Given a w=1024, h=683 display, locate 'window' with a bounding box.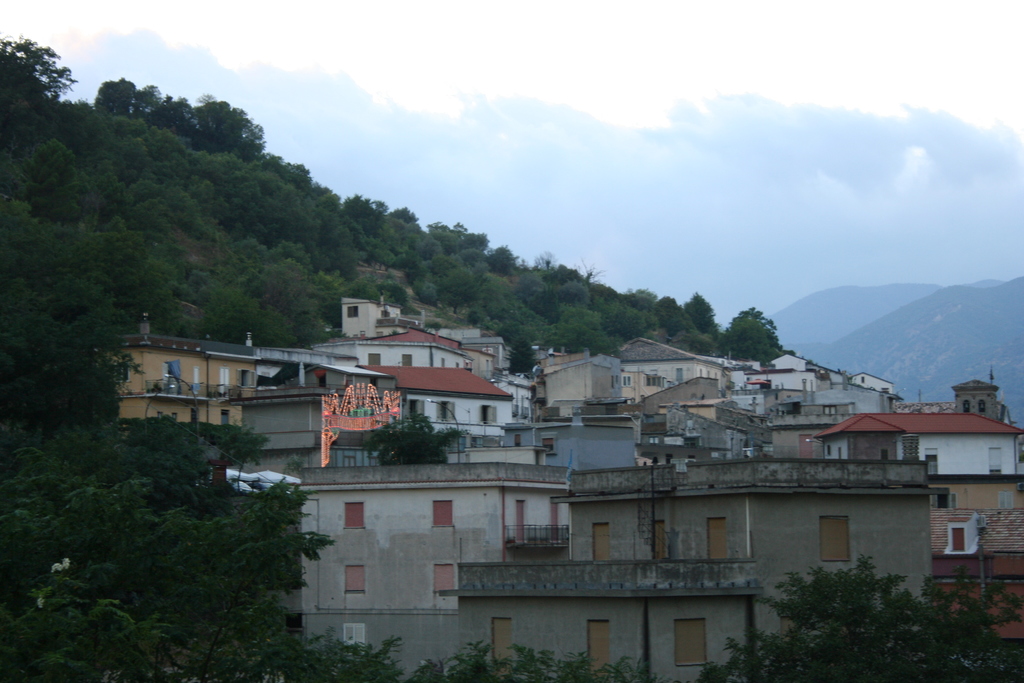
Located: left=435, top=563, right=465, bottom=597.
